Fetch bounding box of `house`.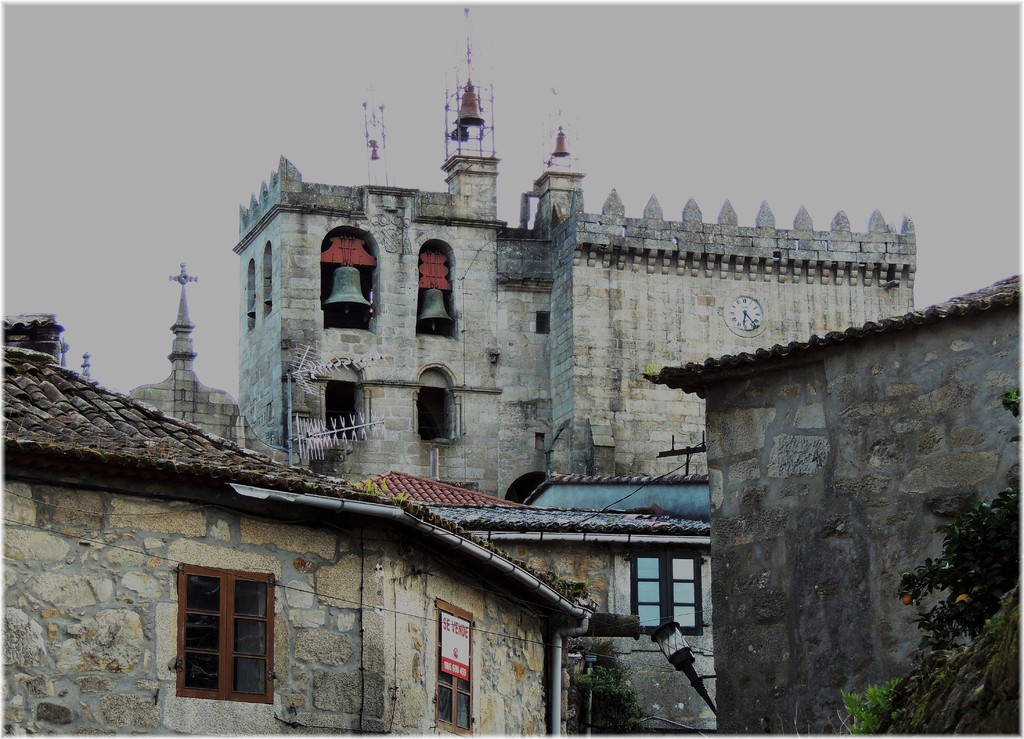
Bbox: region(120, 259, 243, 452).
